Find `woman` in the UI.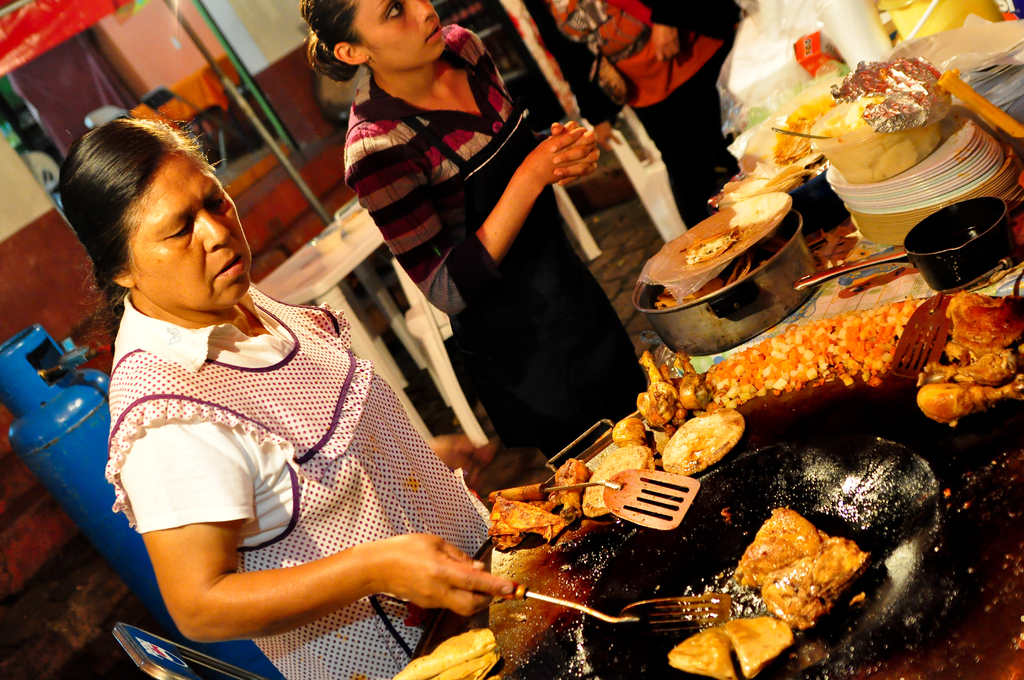
UI element at box(66, 98, 492, 660).
